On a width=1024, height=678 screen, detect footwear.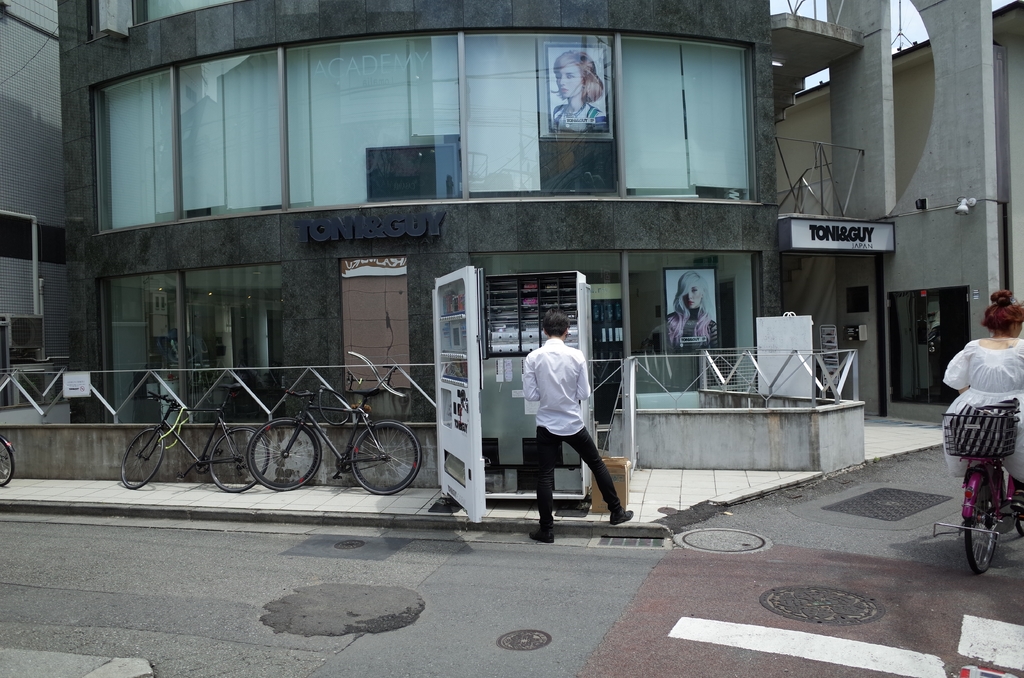
(x1=529, y1=528, x2=557, y2=543).
